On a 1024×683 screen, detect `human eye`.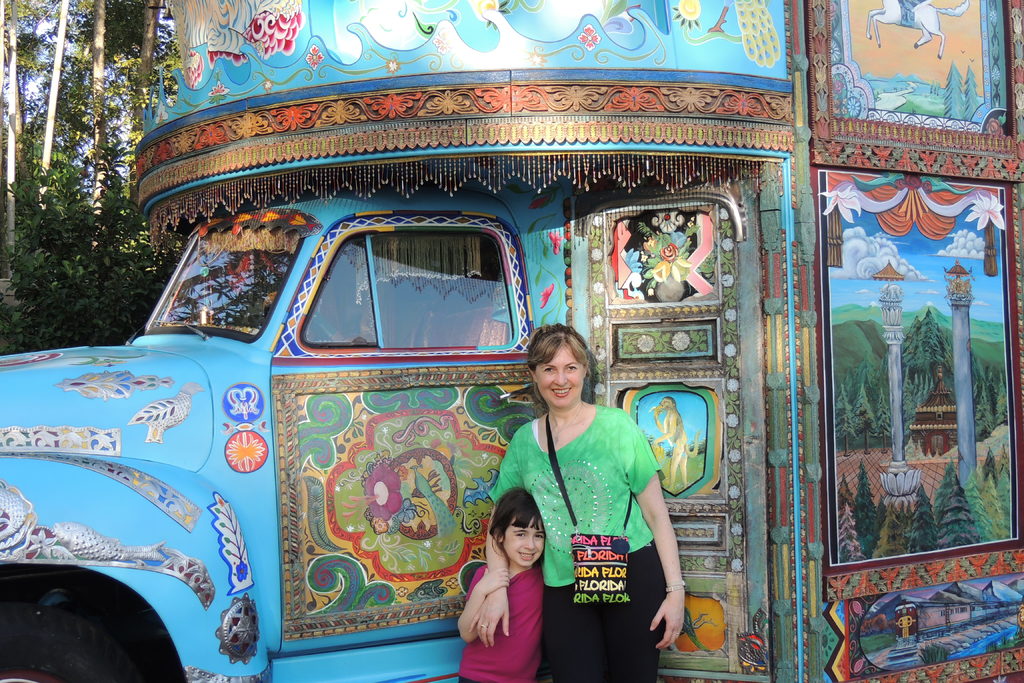
x1=564, y1=362, x2=577, y2=370.
